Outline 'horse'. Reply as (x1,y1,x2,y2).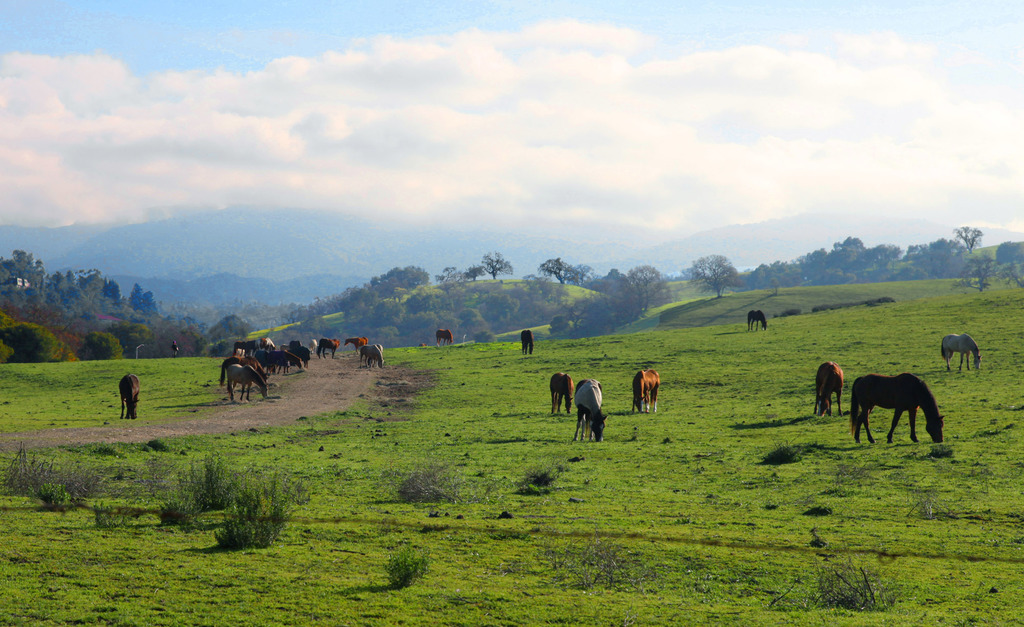
(356,344,384,370).
